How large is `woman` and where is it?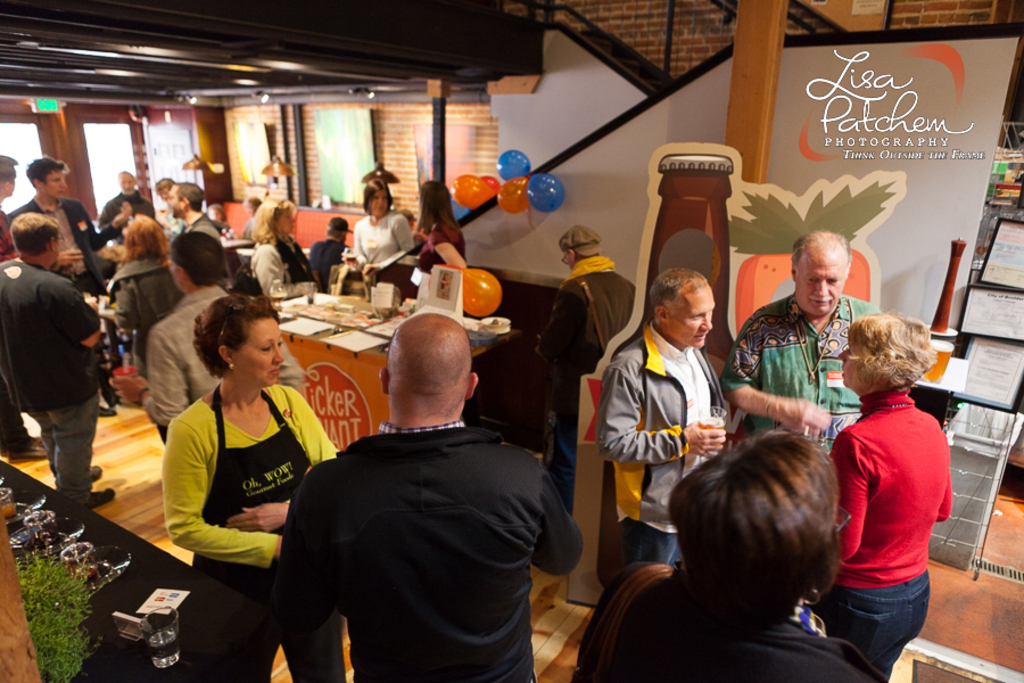
Bounding box: x1=352, y1=175, x2=415, y2=296.
